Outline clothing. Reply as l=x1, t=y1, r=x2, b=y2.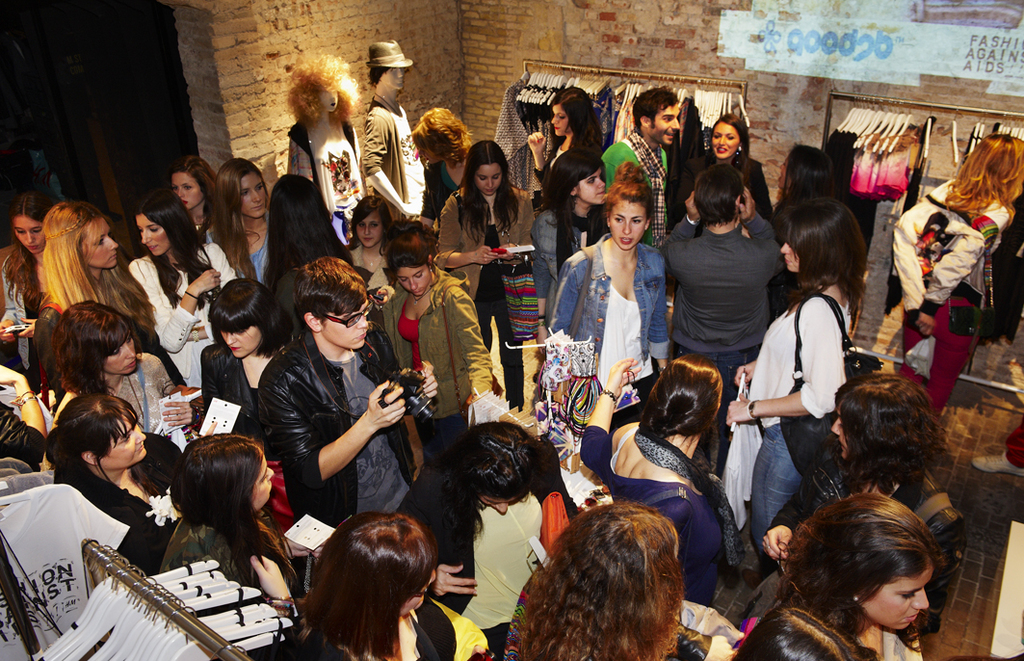
l=601, t=130, r=677, b=214.
